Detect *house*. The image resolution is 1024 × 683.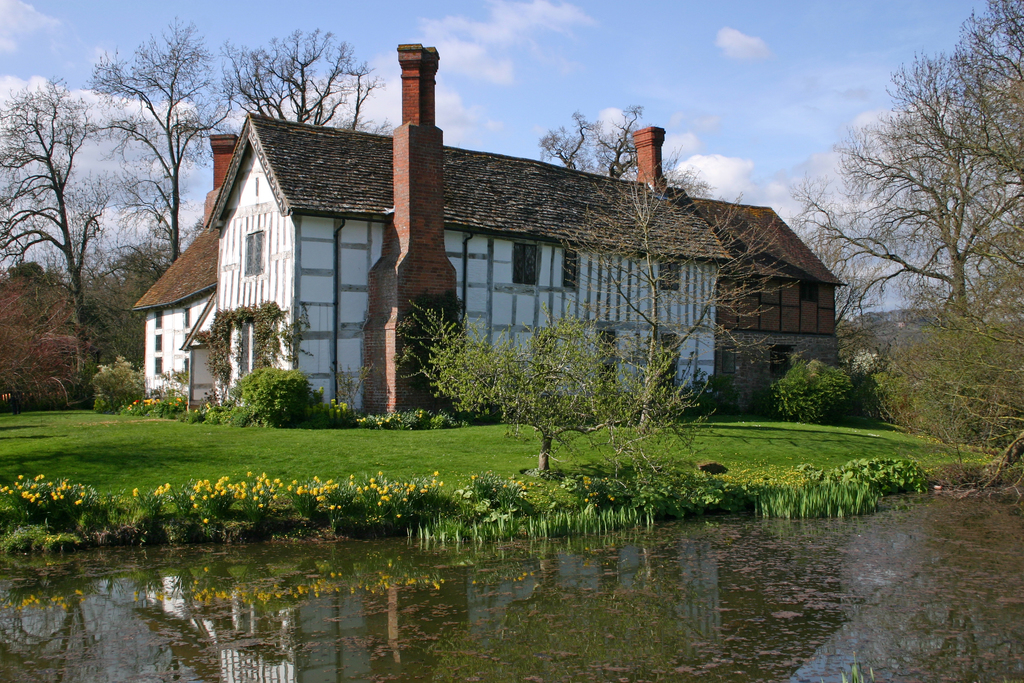
(166, 83, 820, 440).
